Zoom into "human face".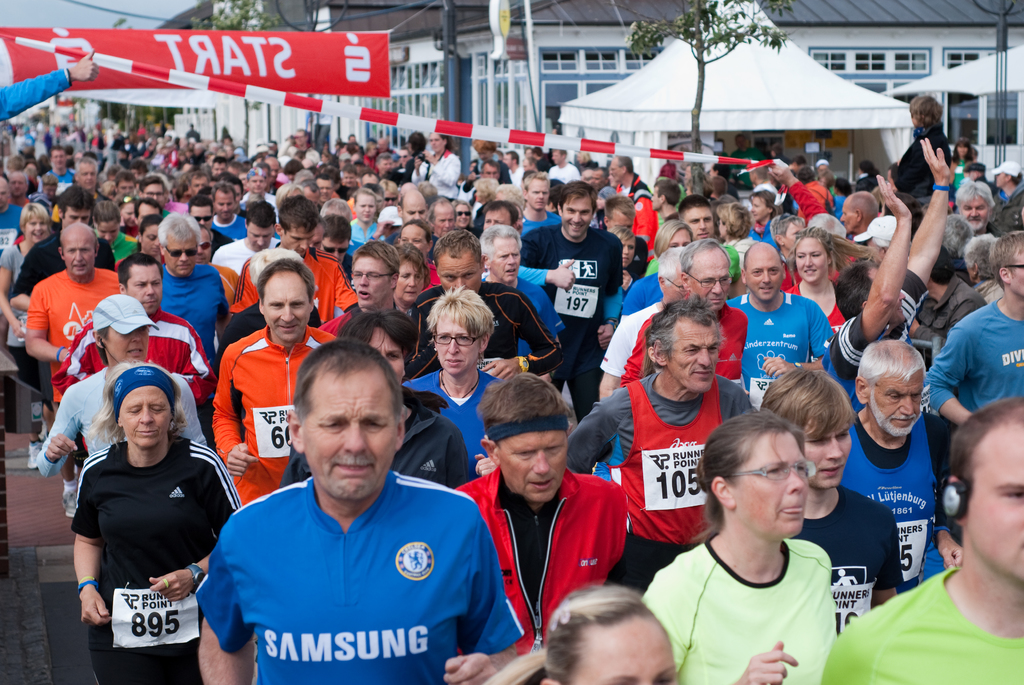
Zoom target: x1=819, y1=177, x2=828, y2=187.
